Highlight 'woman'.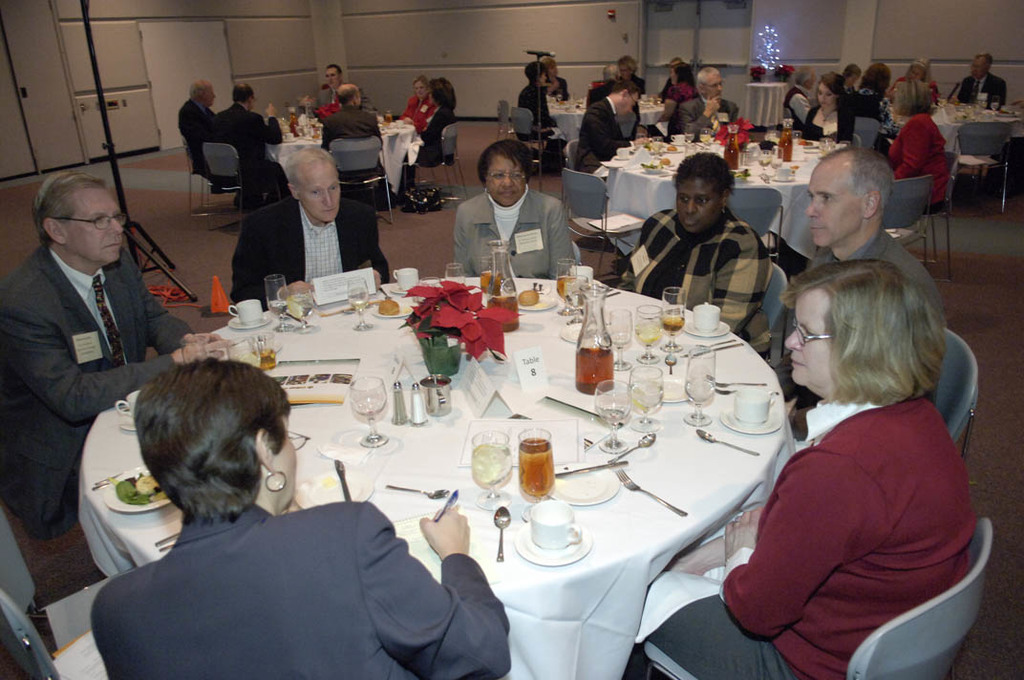
Highlighted region: rect(888, 55, 942, 99).
